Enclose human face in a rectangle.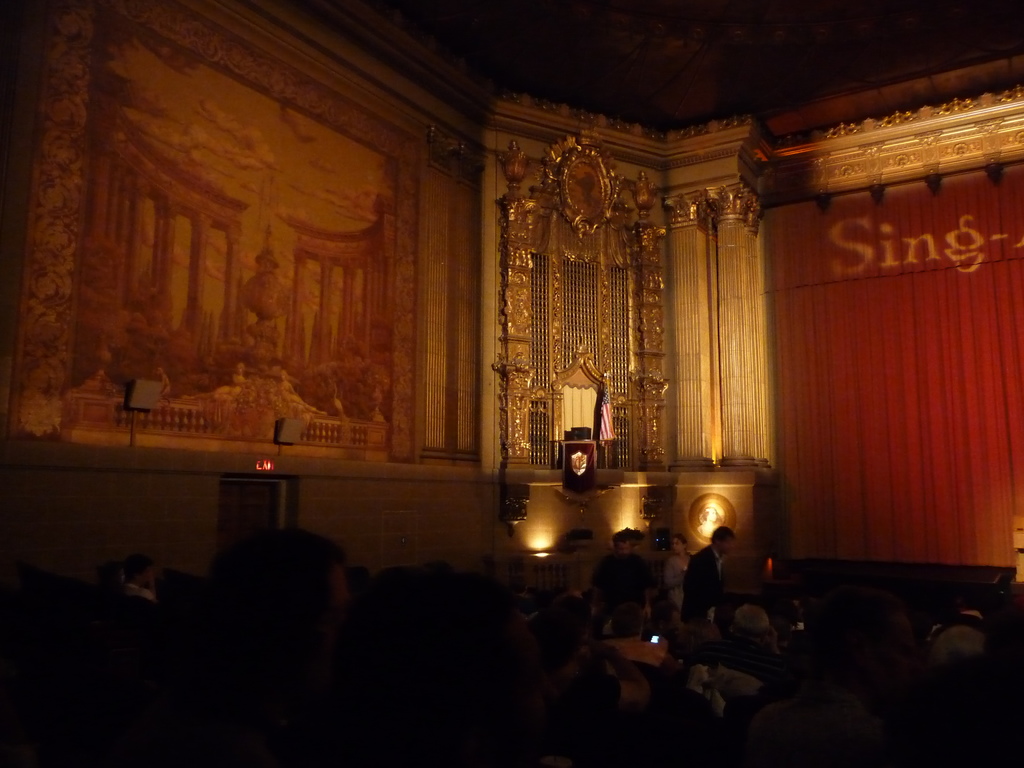
<region>144, 569, 152, 583</region>.
